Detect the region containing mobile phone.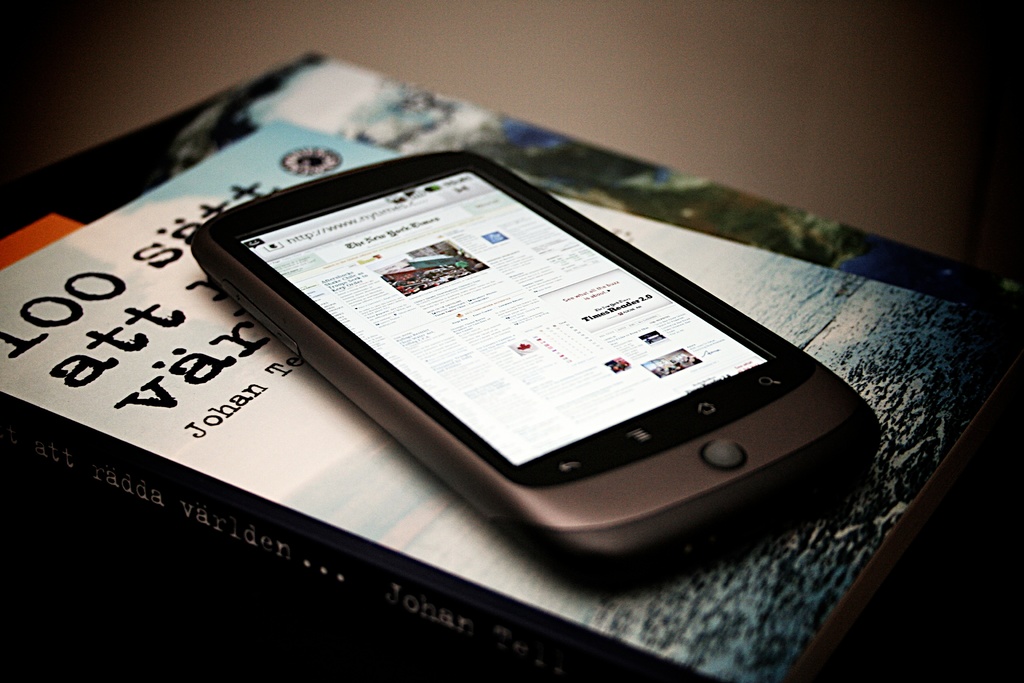
[x1=189, y1=147, x2=886, y2=594].
